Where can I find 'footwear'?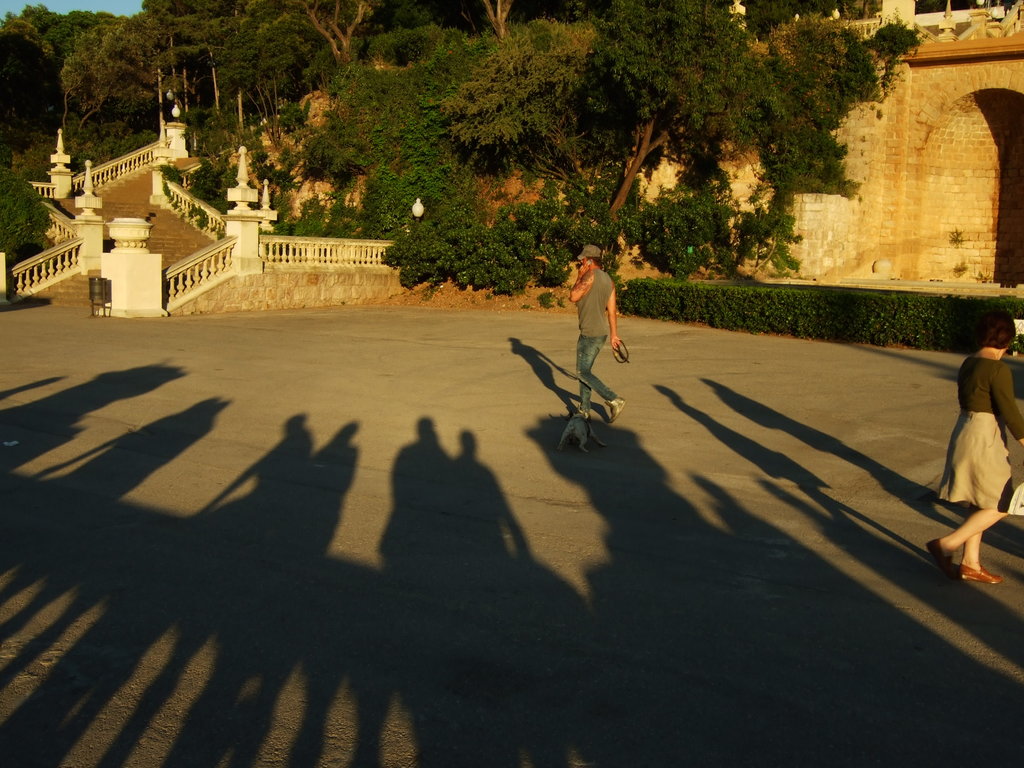
You can find it at (left=610, top=400, right=622, bottom=424).
